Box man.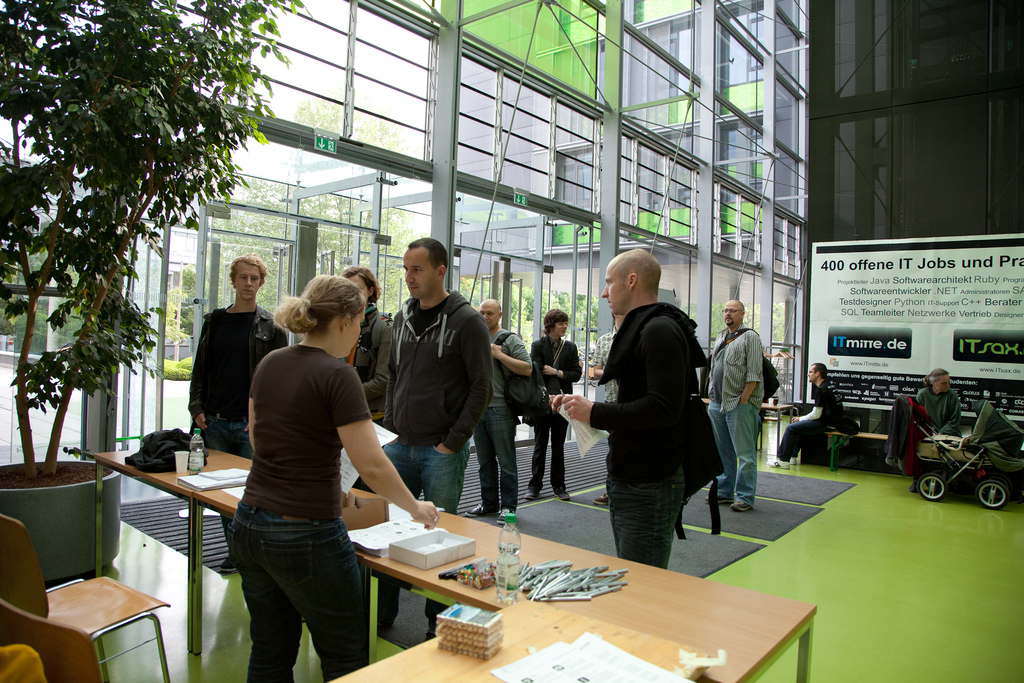
l=467, t=297, r=531, b=516.
